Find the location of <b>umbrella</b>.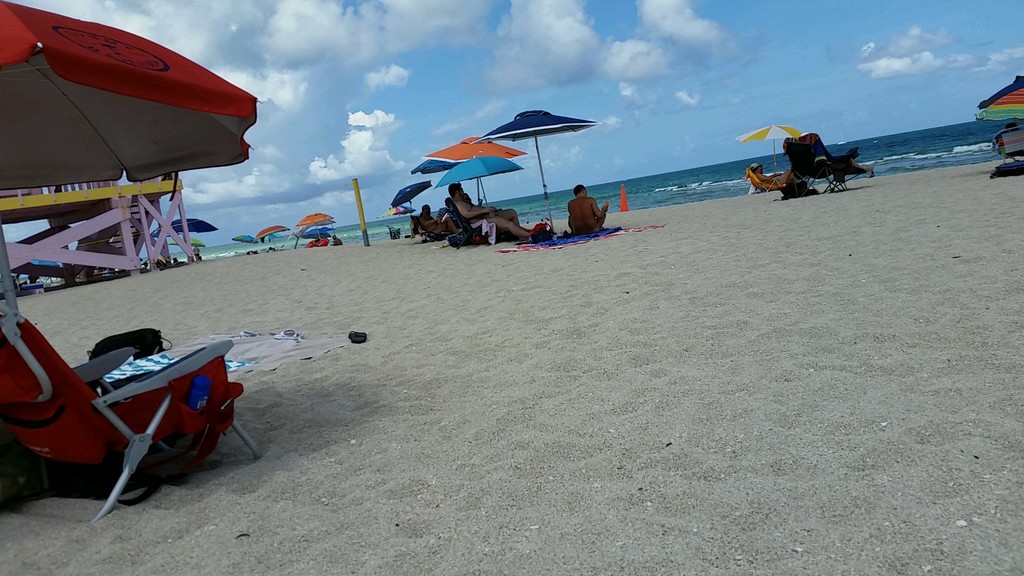
Location: x1=734, y1=123, x2=804, y2=168.
